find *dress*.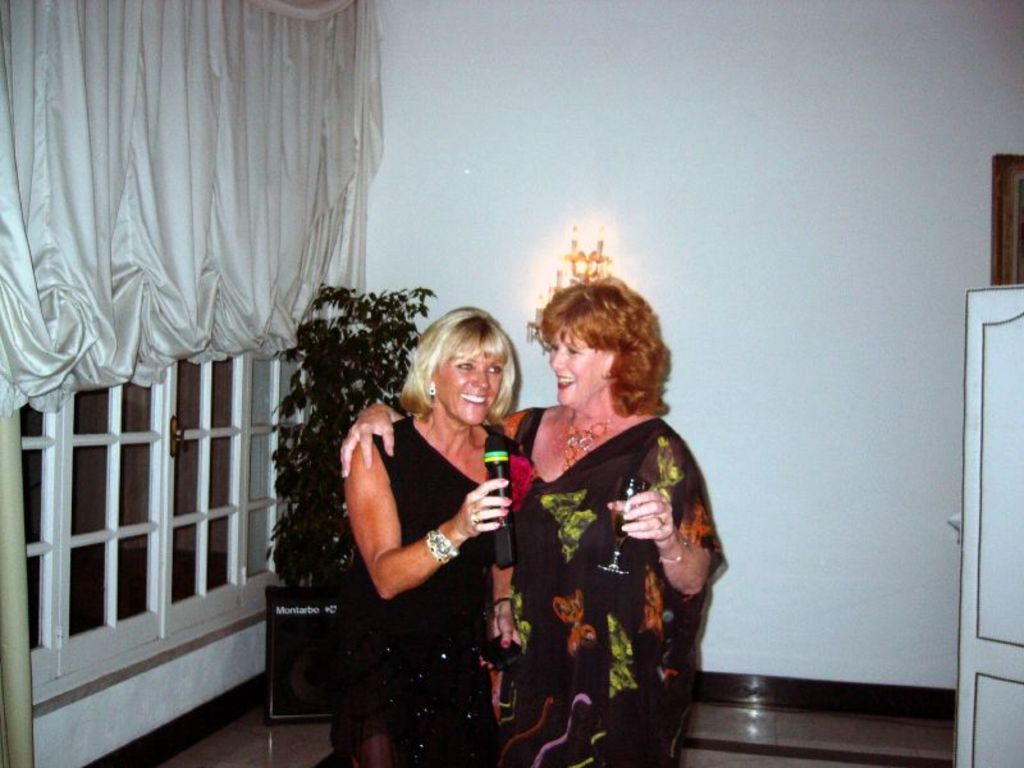
rect(338, 410, 518, 767).
